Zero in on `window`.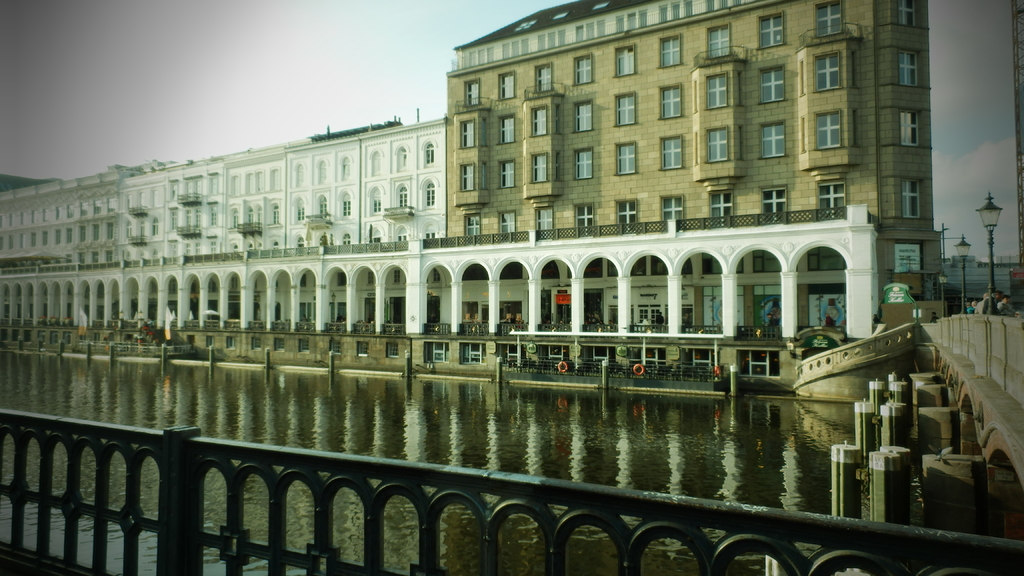
Zeroed in: box=[270, 232, 279, 252].
